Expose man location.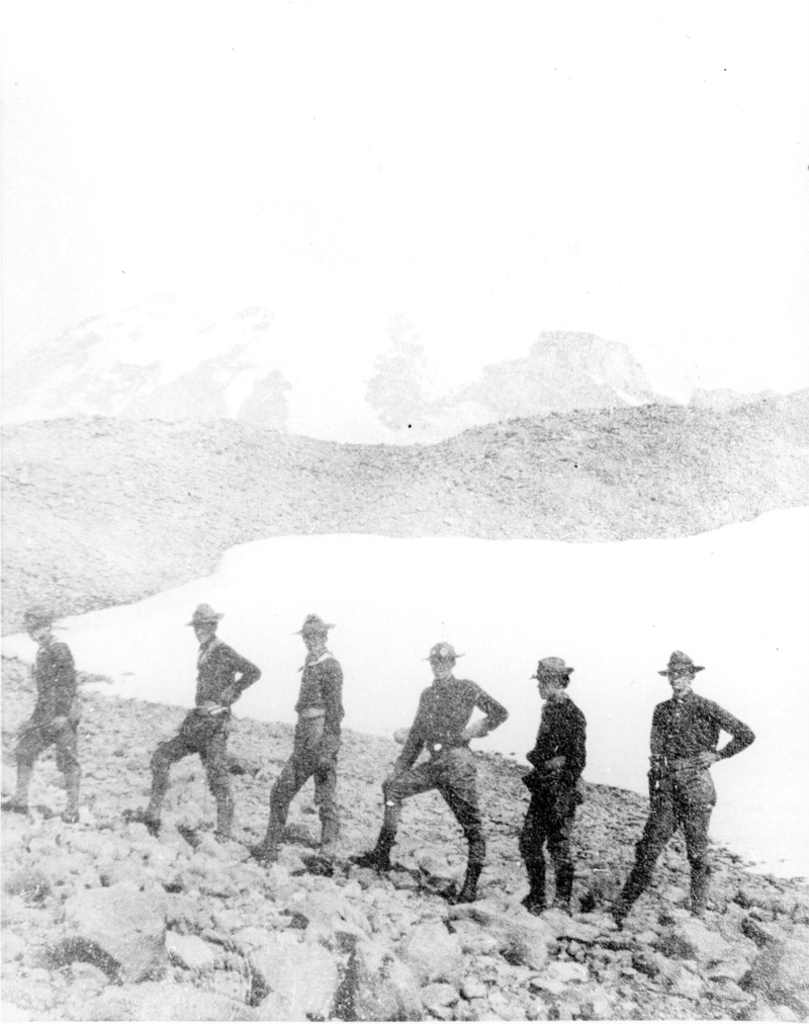
Exposed at <box>610,650,754,920</box>.
